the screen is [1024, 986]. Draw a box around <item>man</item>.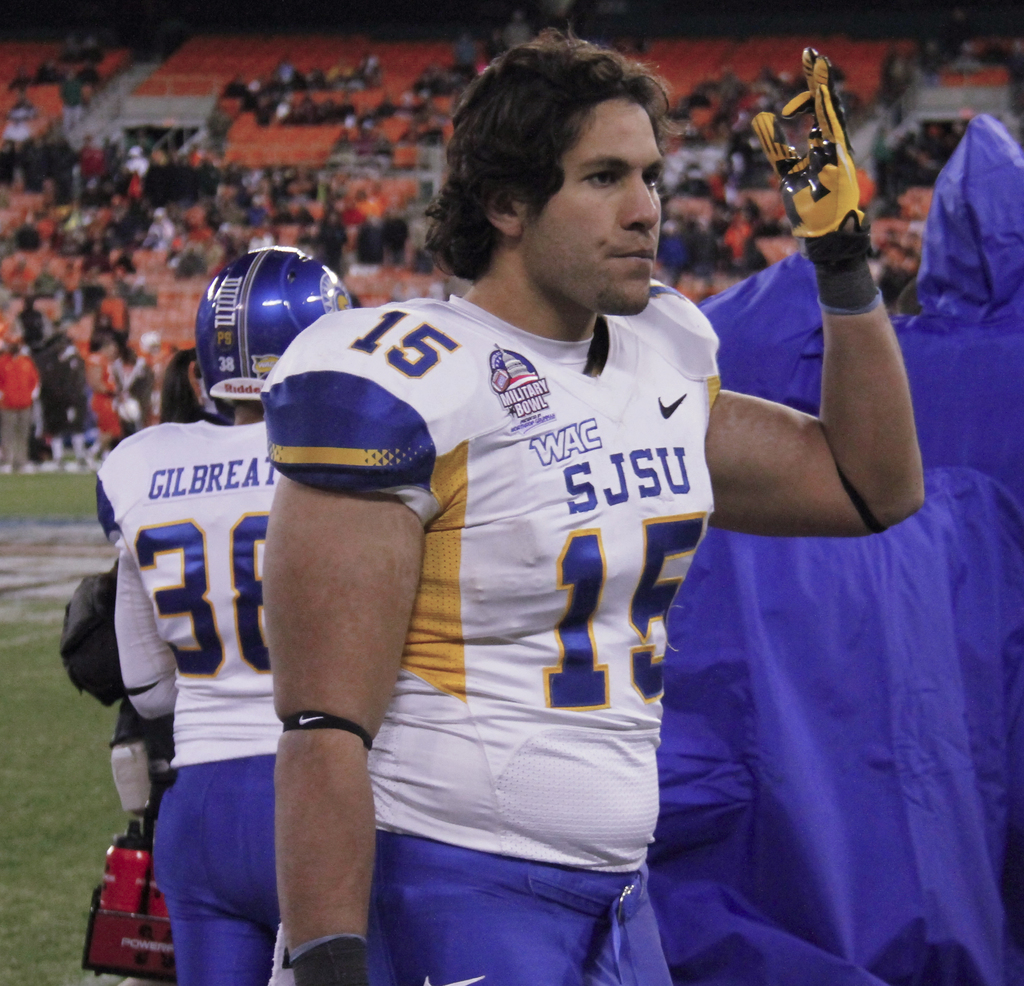
[264,18,924,985].
